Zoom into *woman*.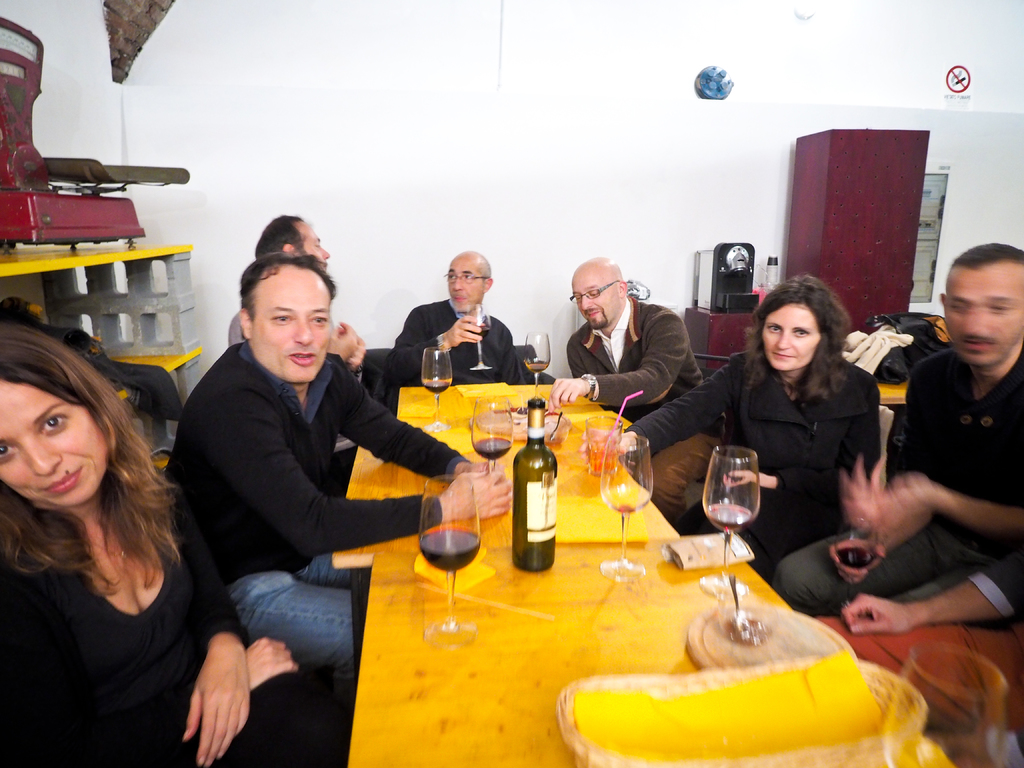
Zoom target: (left=0, top=319, right=346, bottom=767).
